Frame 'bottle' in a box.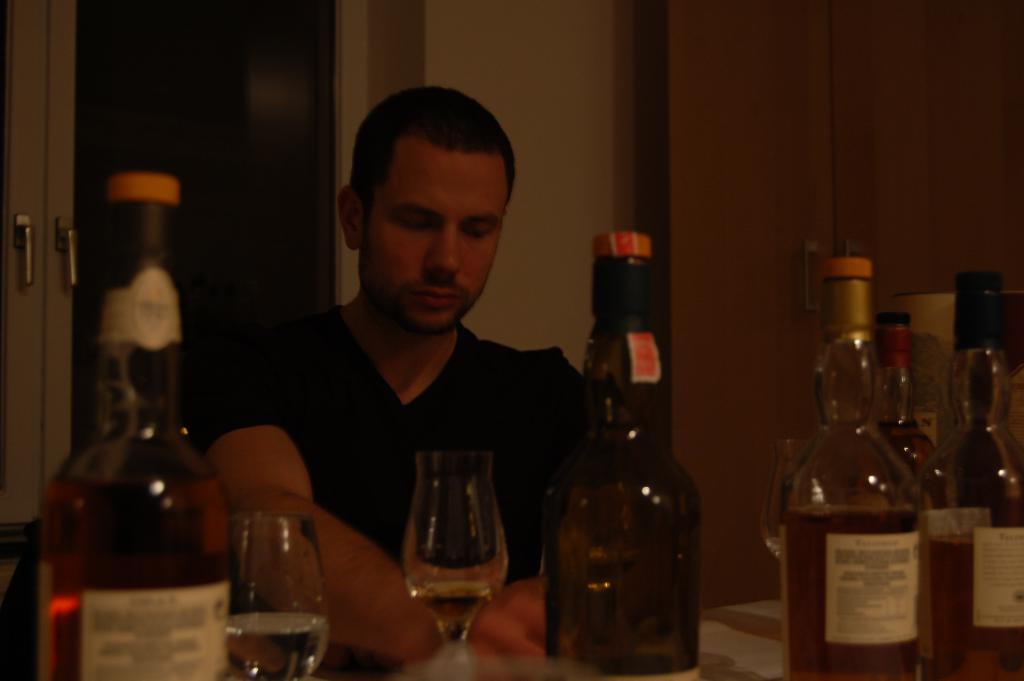
[543,232,703,680].
